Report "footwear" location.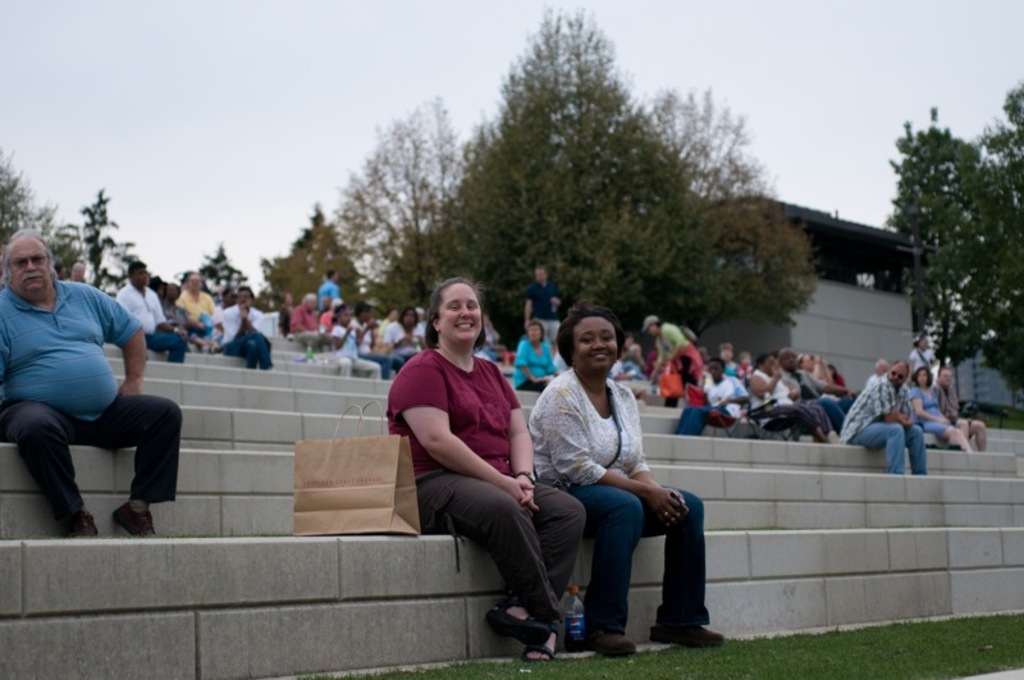
Report: l=589, t=625, r=636, b=653.
